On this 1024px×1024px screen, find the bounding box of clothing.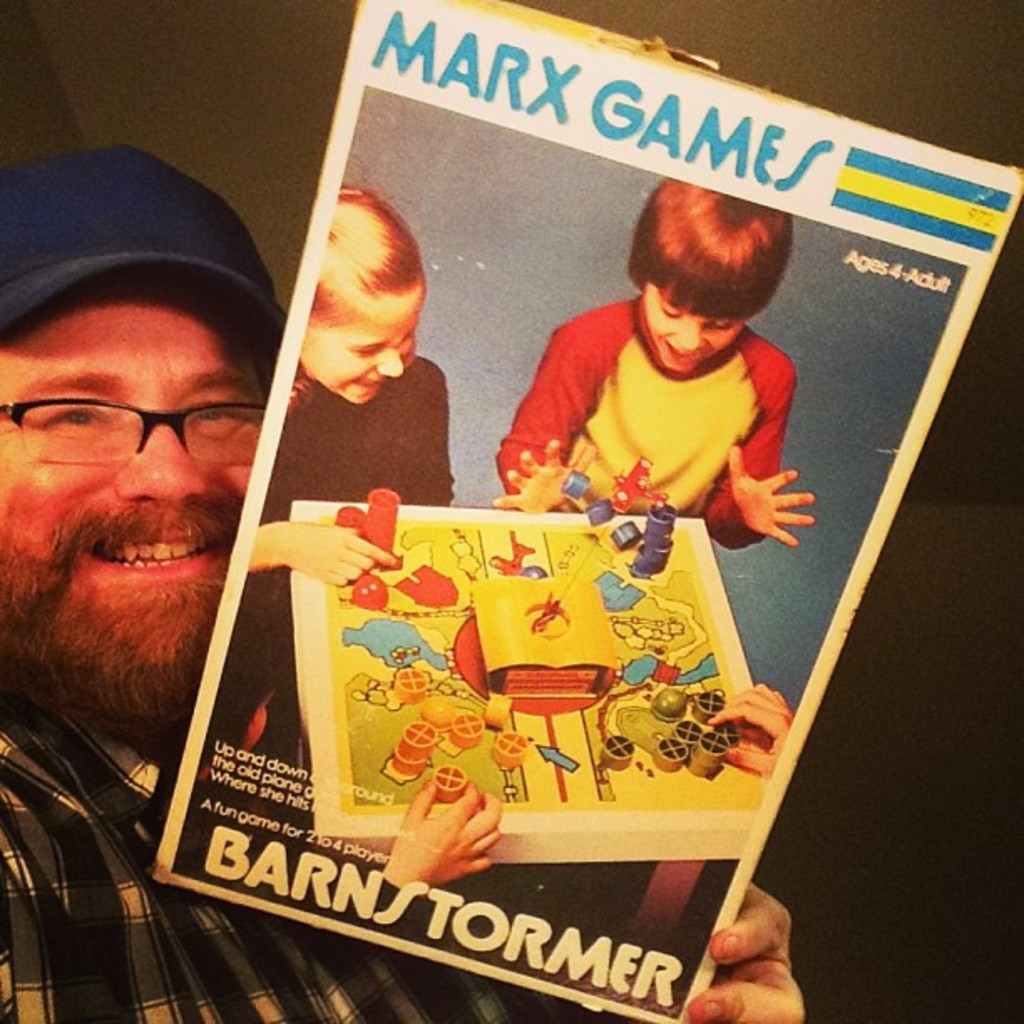
Bounding box: (0,641,592,1022).
